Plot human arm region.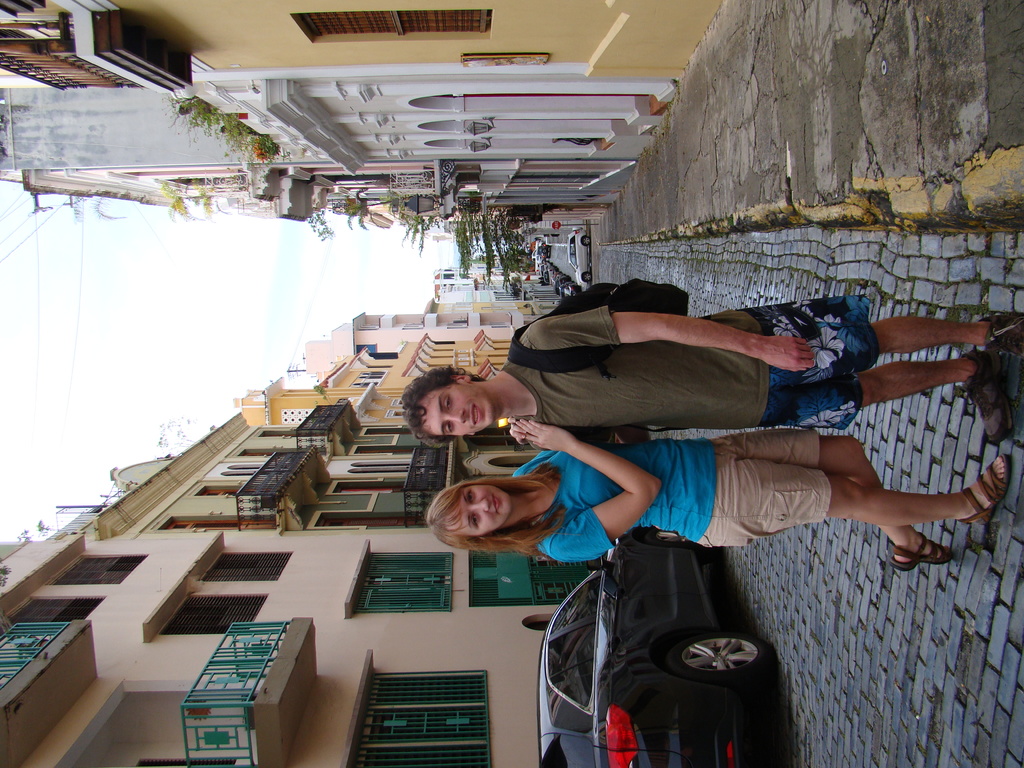
Plotted at l=522, t=300, r=815, b=378.
